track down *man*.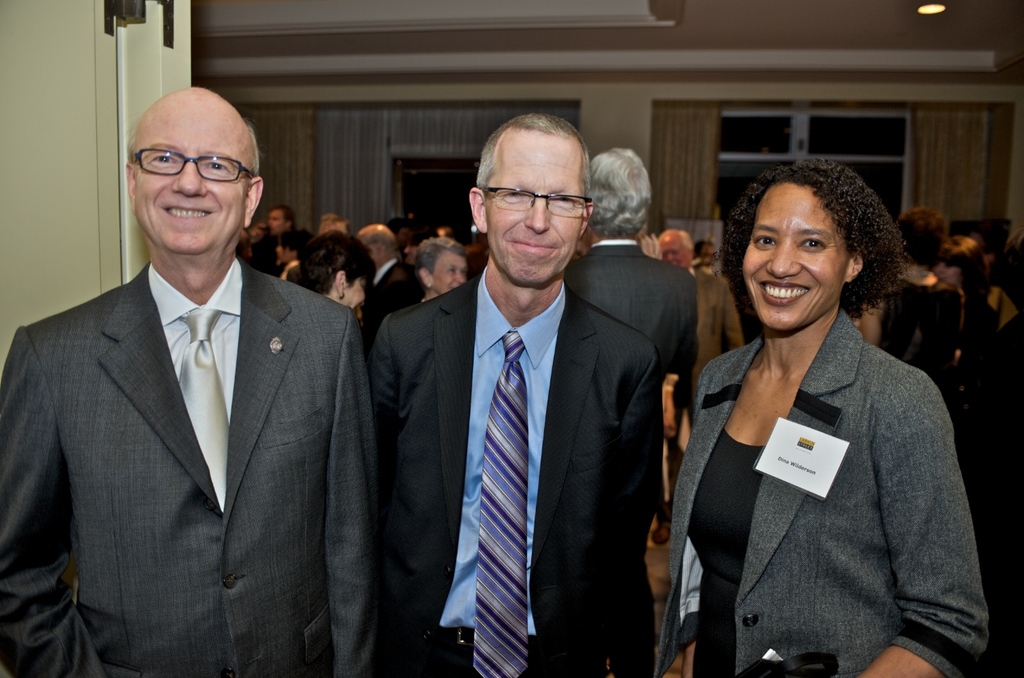
Tracked to bbox(251, 208, 298, 269).
